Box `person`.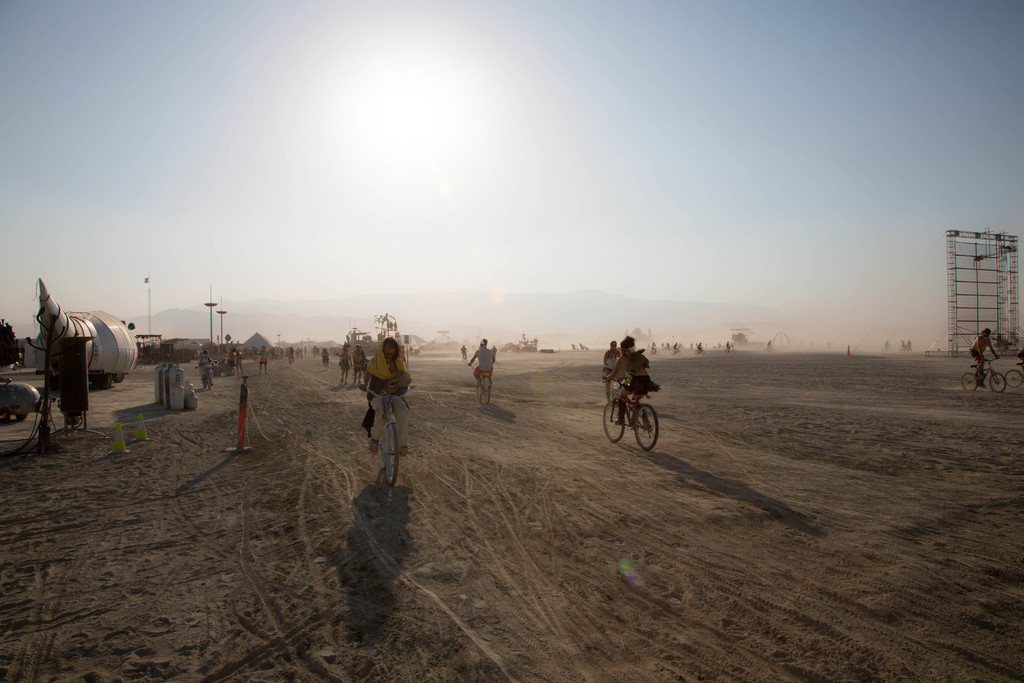
696/344/703/356.
